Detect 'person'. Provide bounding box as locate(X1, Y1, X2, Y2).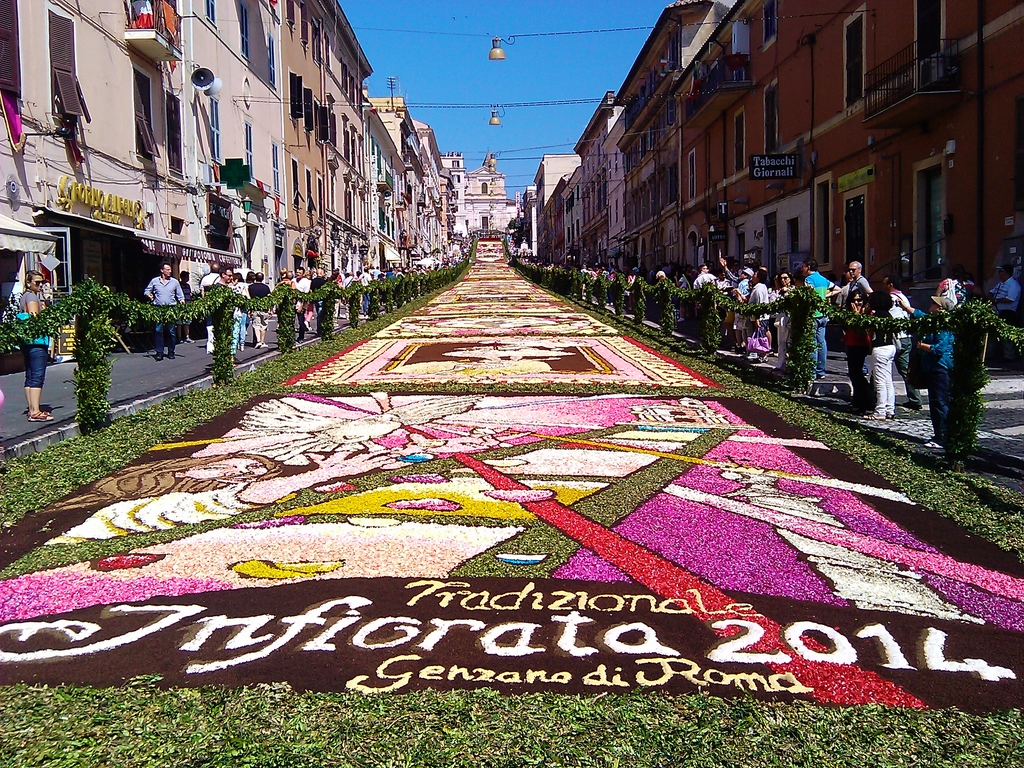
locate(748, 269, 767, 360).
